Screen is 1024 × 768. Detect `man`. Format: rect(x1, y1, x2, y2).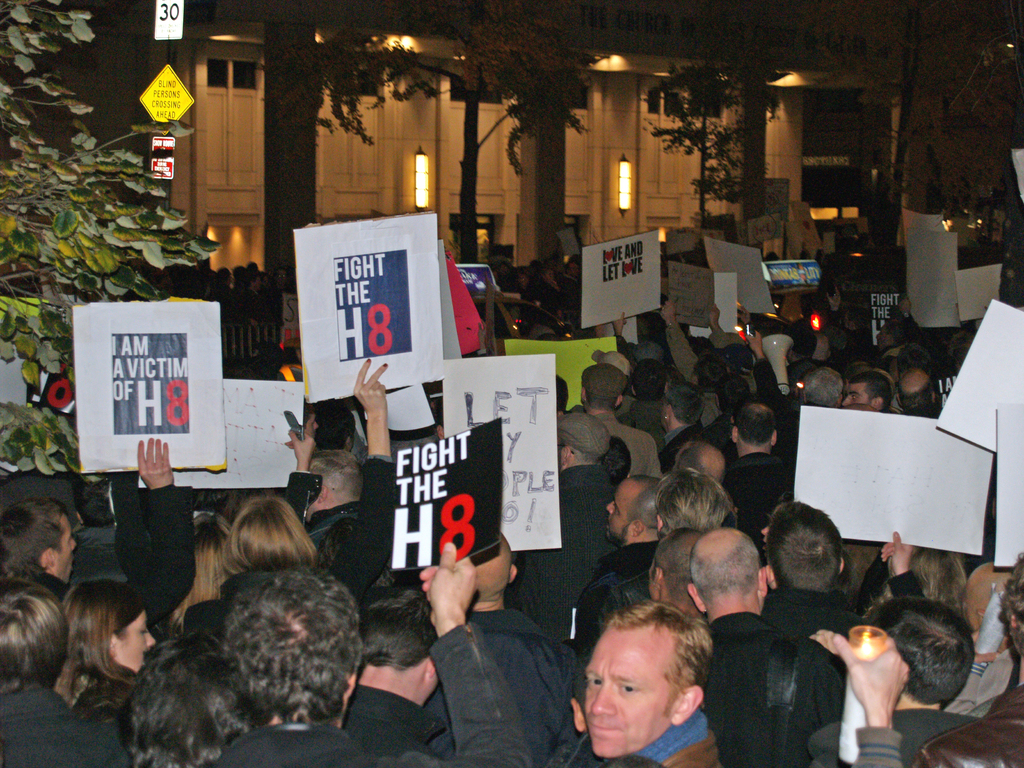
rect(210, 541, 532, 767).
